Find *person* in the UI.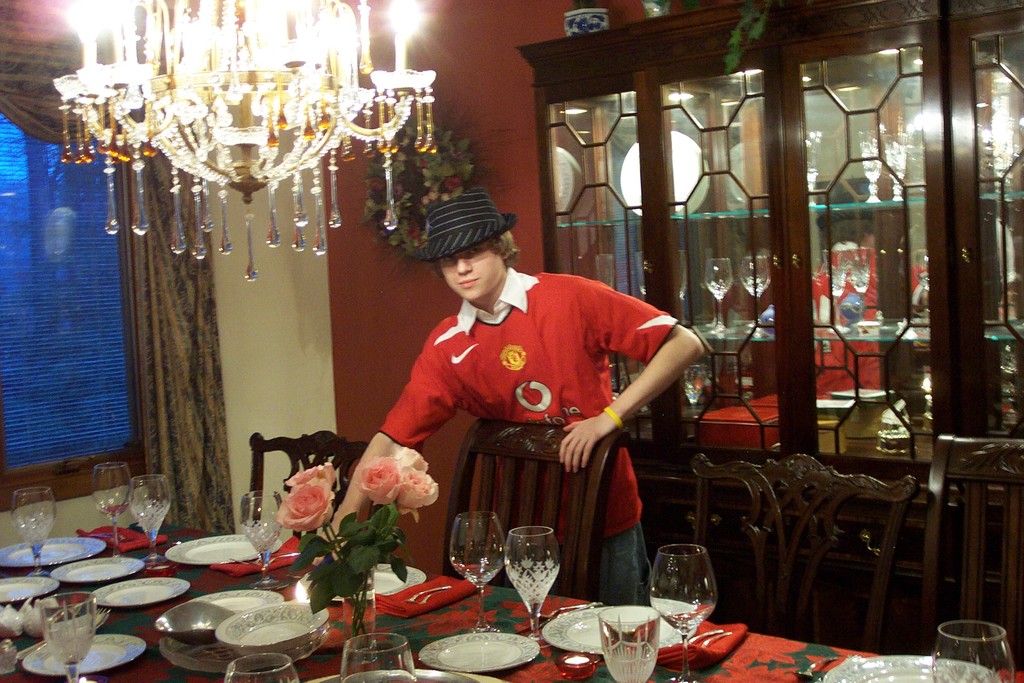
UI element at (378,212,679,612).
